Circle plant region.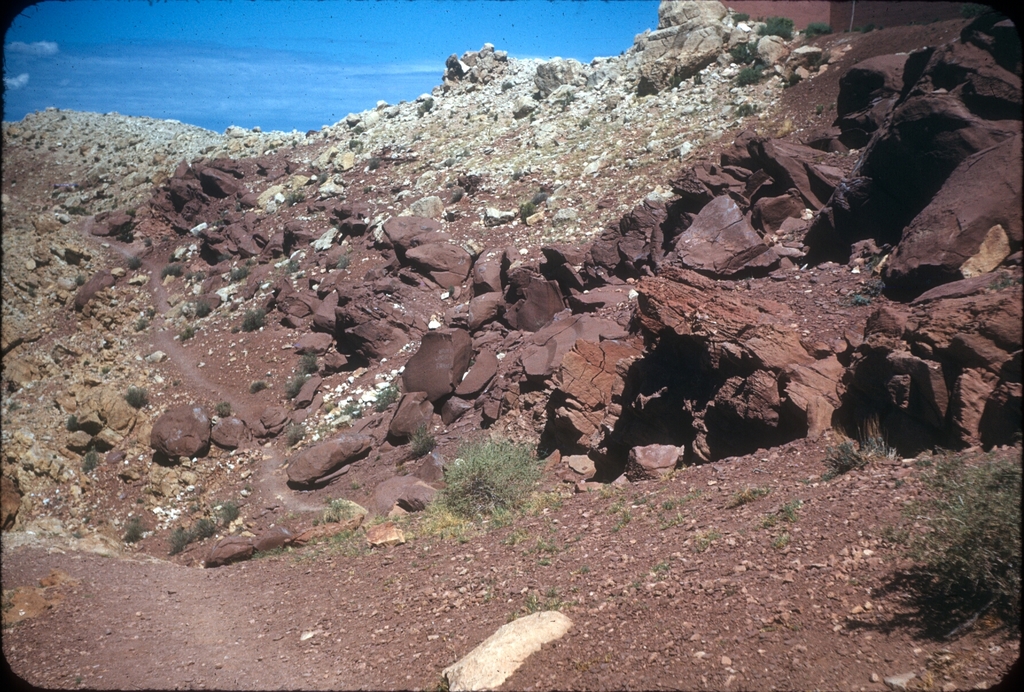
Region: 518,198,542,226.
